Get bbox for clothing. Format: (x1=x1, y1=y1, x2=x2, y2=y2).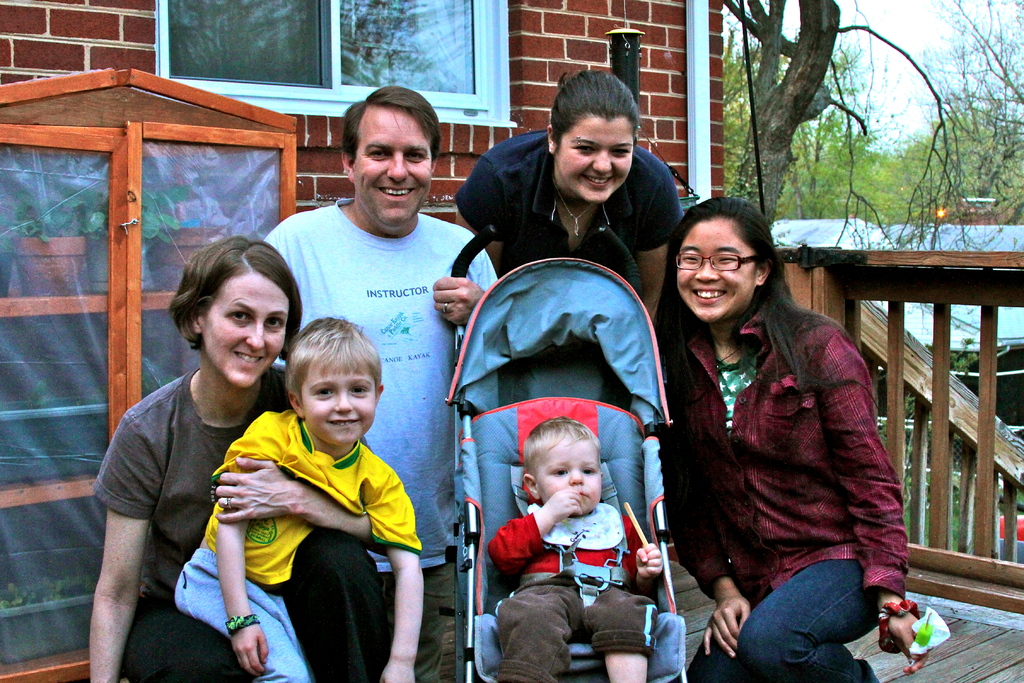
(x1=263, y1=199, x2=506, y2=682).
